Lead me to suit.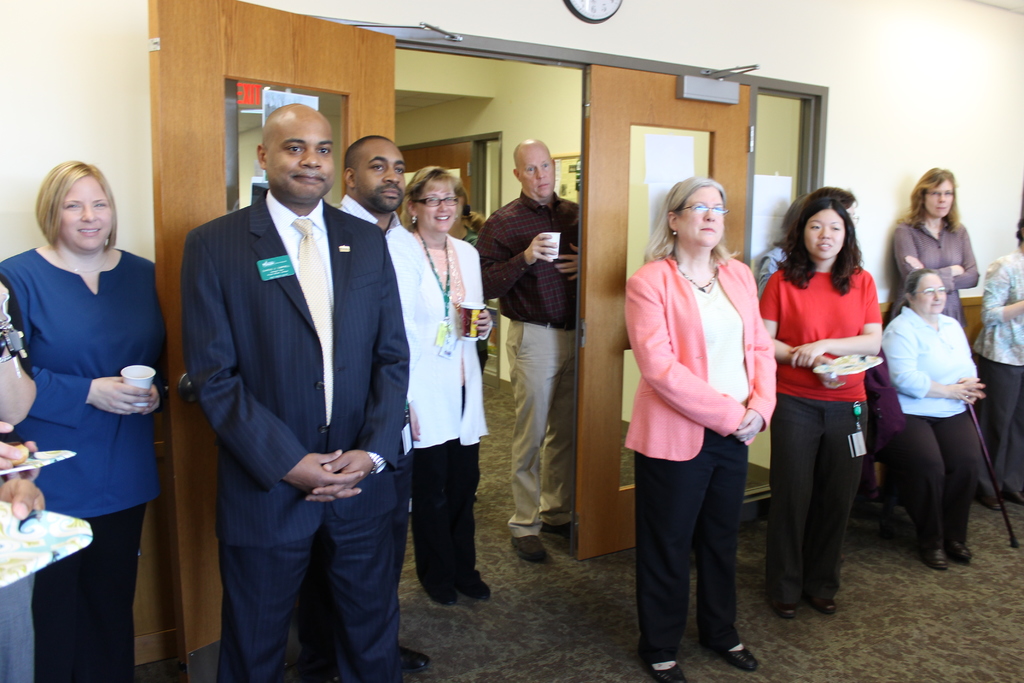
Lead to bbox(180, 190, 410, 682).
